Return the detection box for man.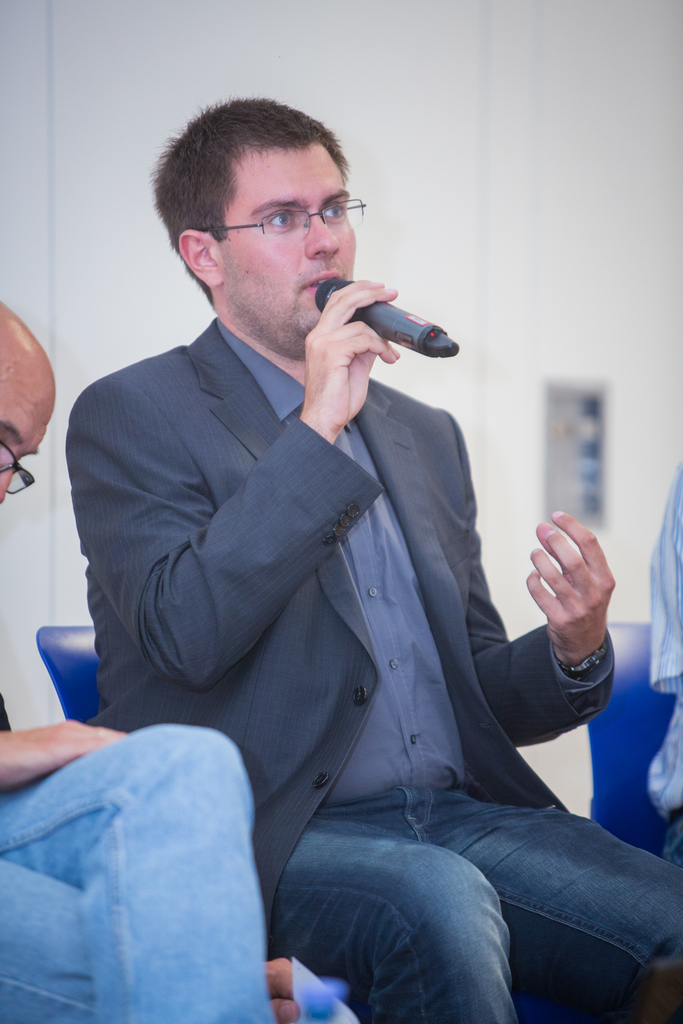
[55,129,619,1011].
